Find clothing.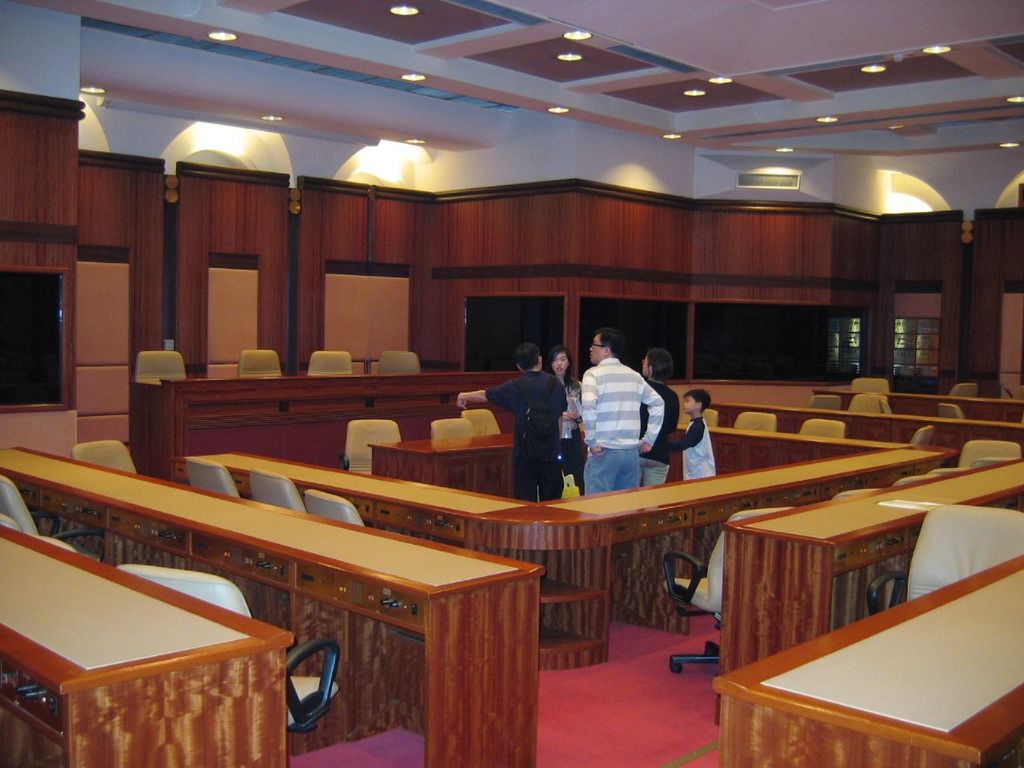
<box>562,375,582,474</box>.
